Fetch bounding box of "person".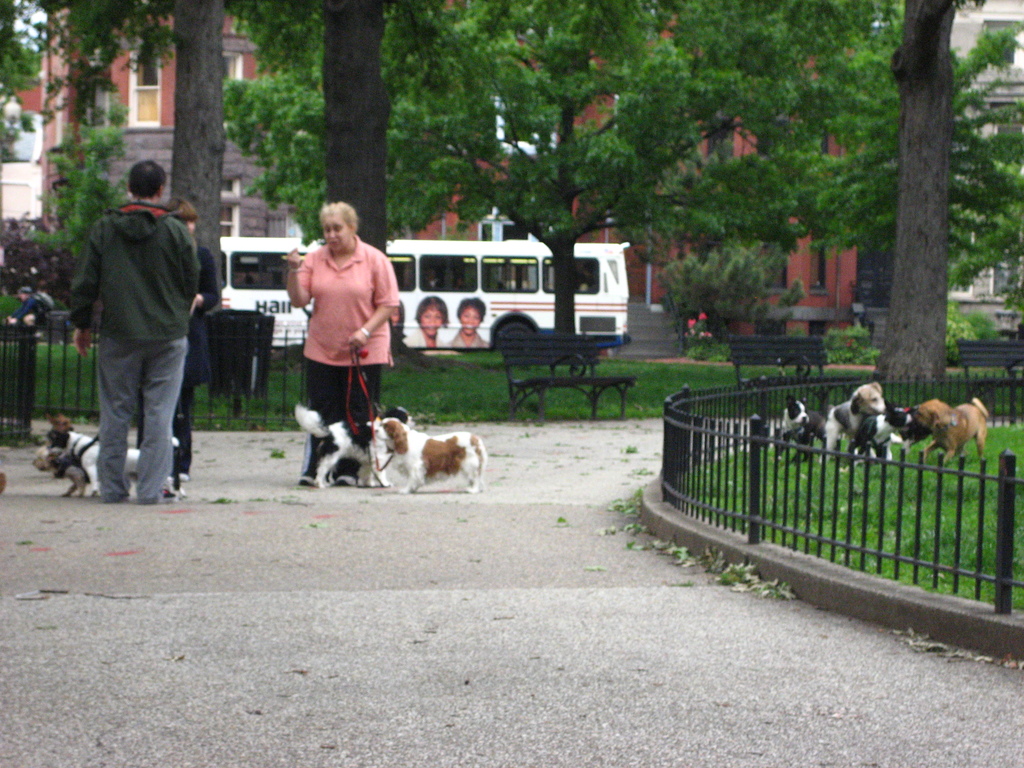
Bbox: crop(416, 295, 449, 347).
